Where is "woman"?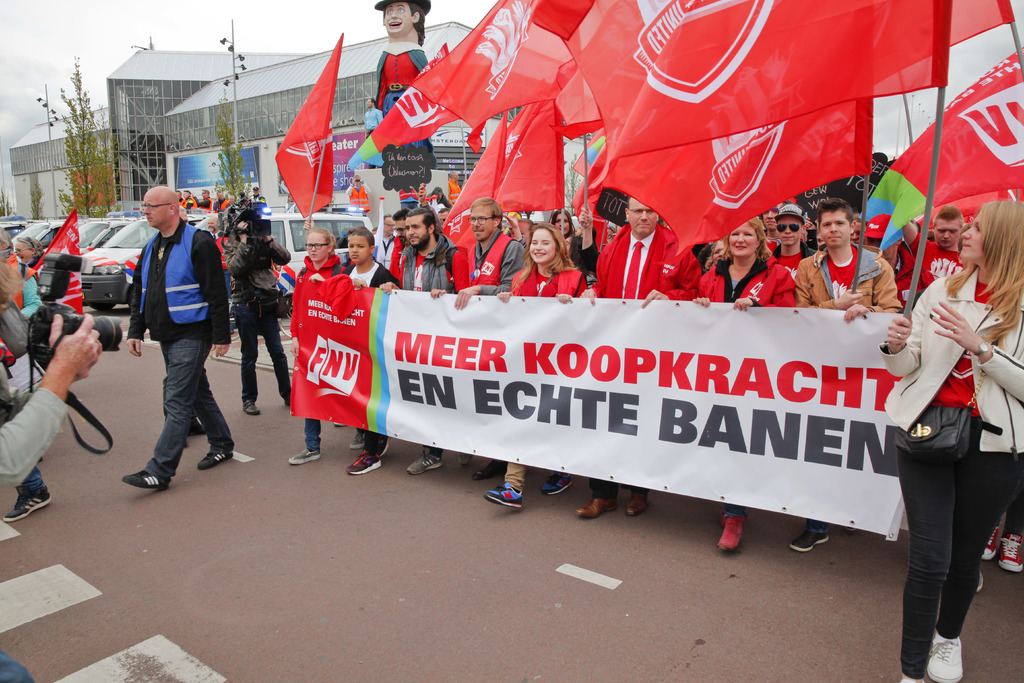
<bbox>485, 224, 588, 513</bbox>.
